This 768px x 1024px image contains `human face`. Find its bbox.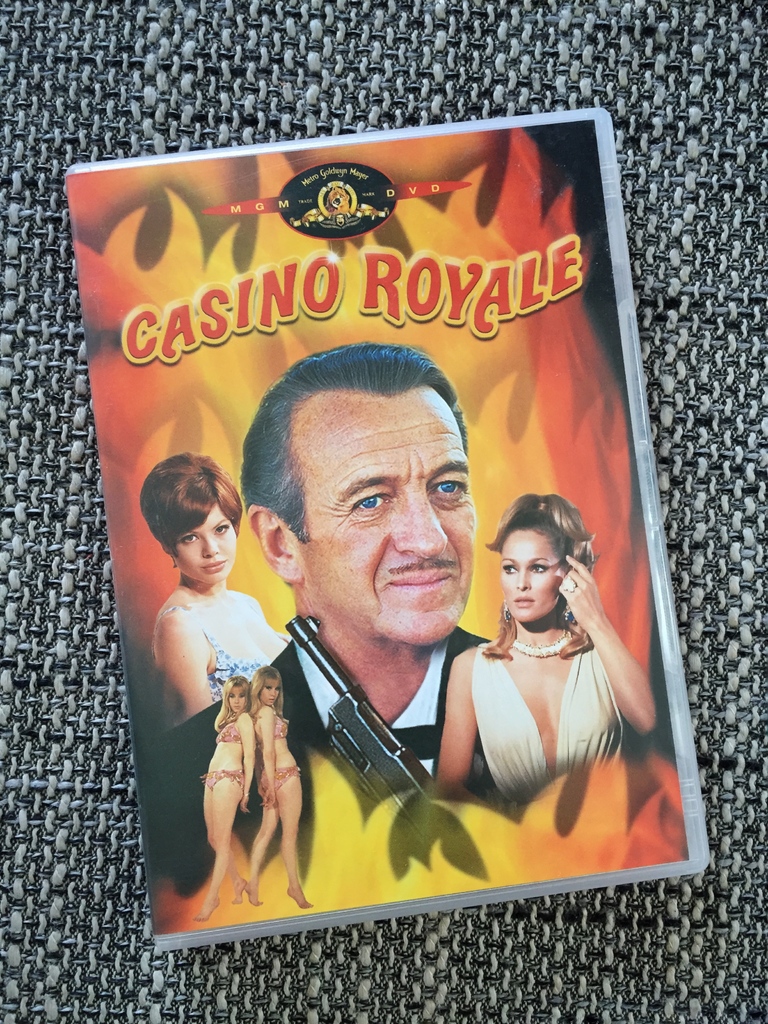
x1=166, y1=509, x2=238, y2=591.
